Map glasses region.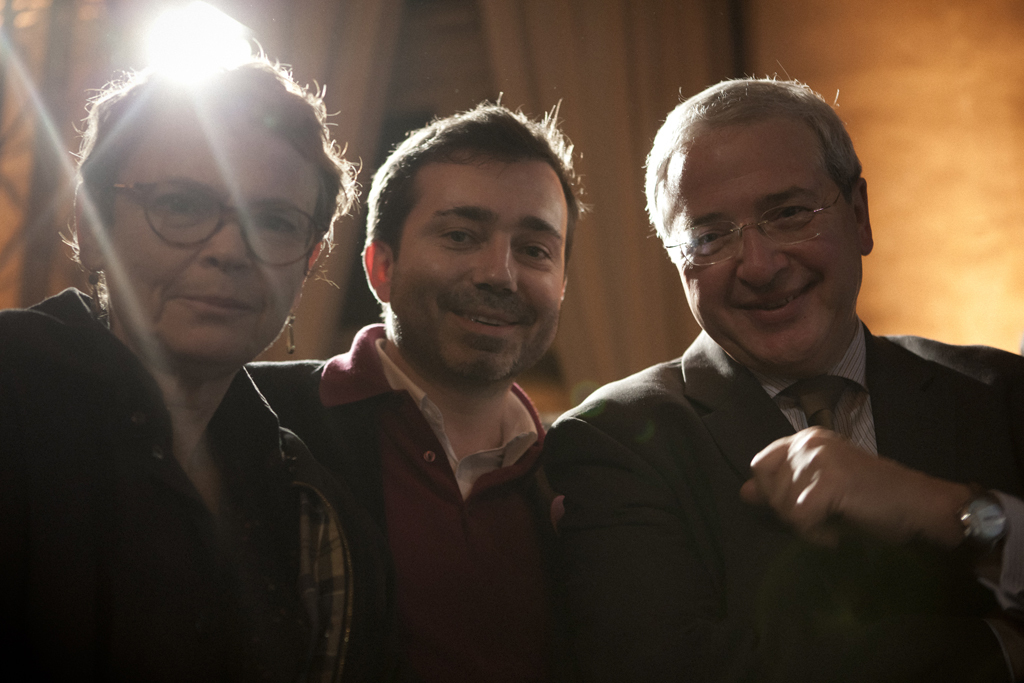
Mapped to (left=663, top=189, right=846, bottom=270).
